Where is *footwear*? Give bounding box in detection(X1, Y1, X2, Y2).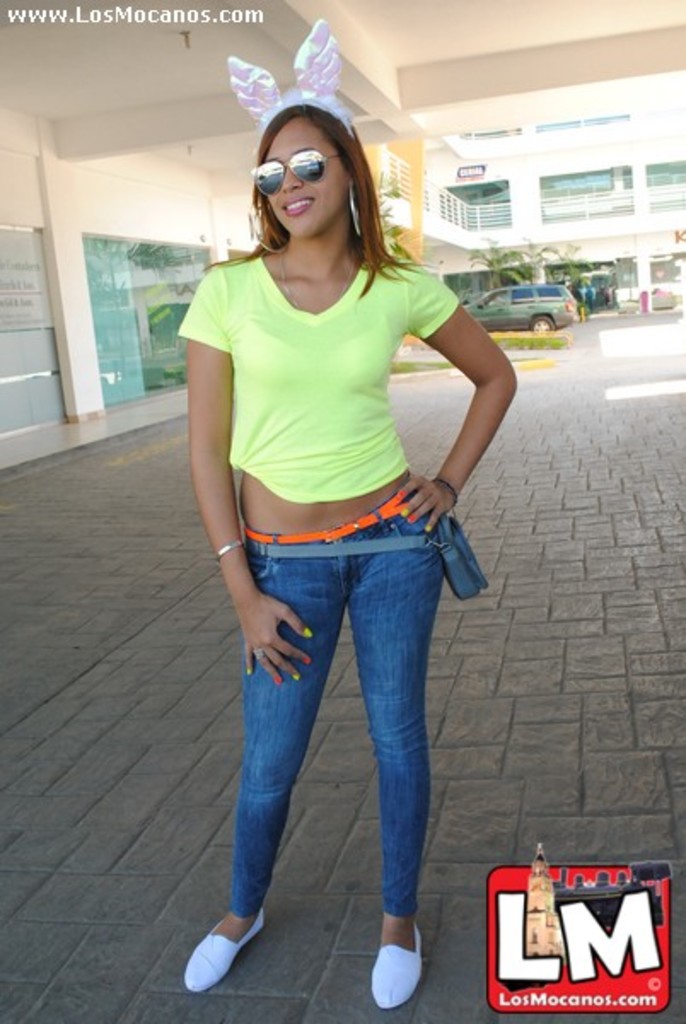
detection(191, 899, 270, 988).
